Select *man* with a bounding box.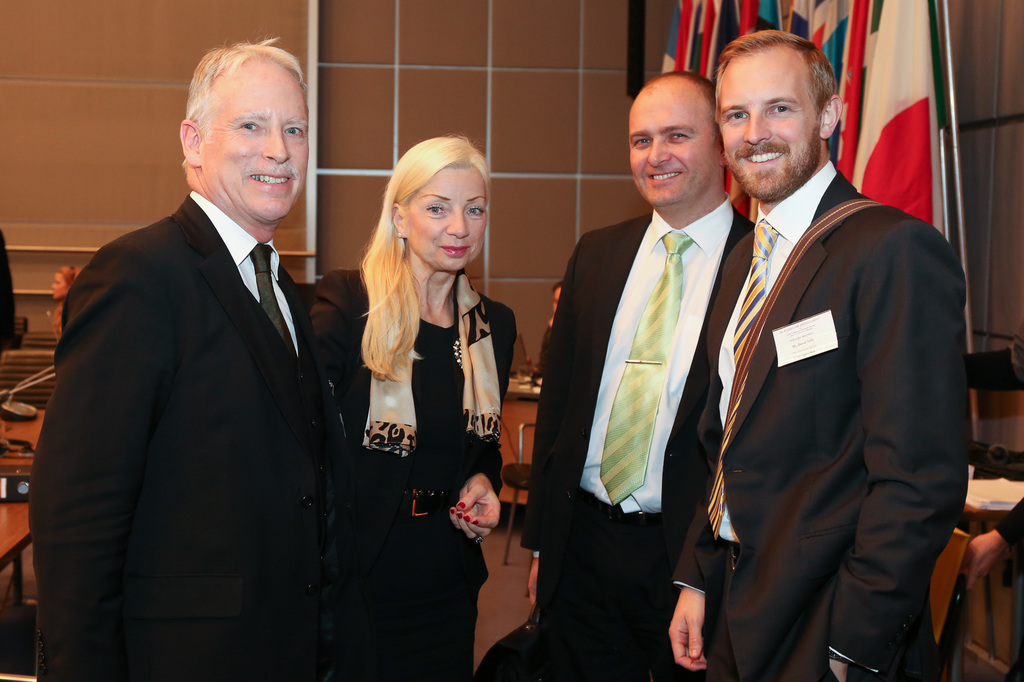
bbox(520, 71, 767, 681).
